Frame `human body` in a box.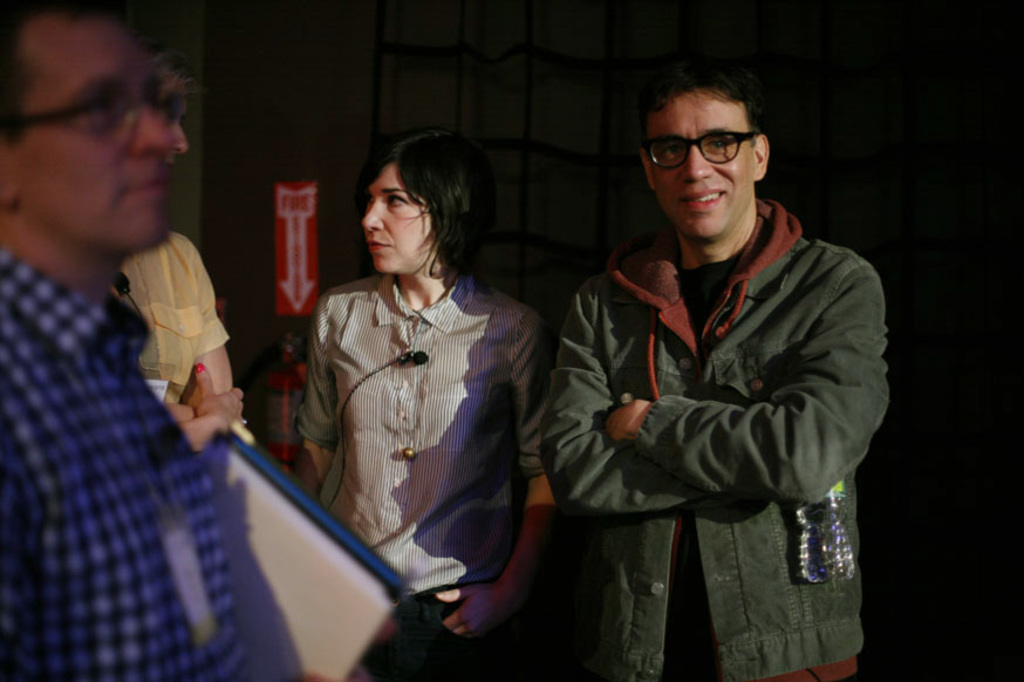
<region>541, 71, 880, 681</region>.
